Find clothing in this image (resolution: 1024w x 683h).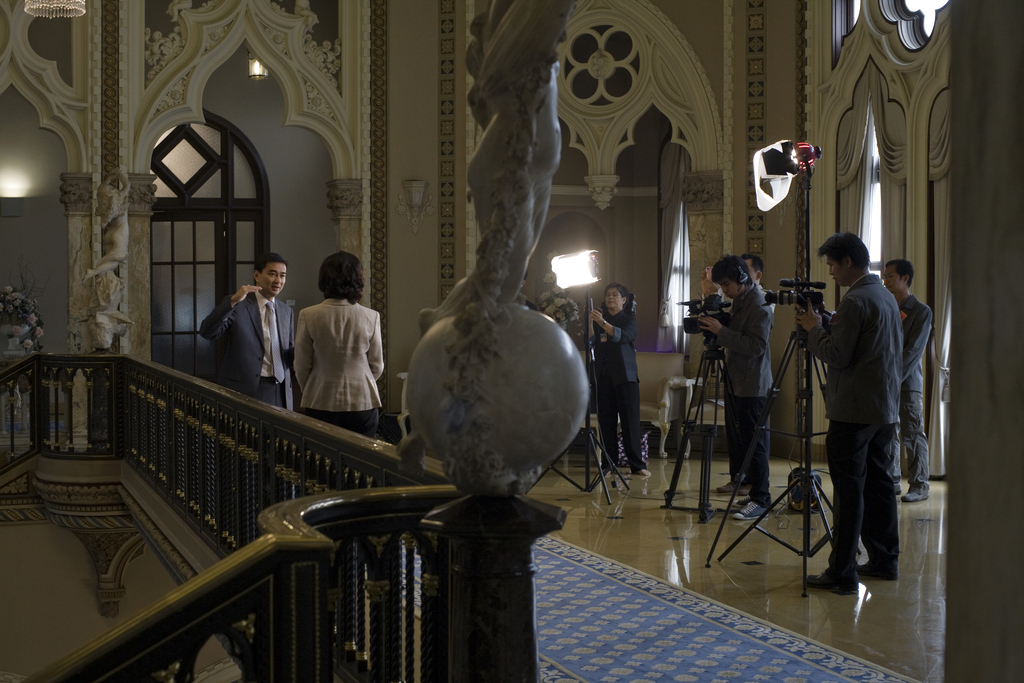
pyautogui.locateOnScreen(287, 288, 382, 430).
